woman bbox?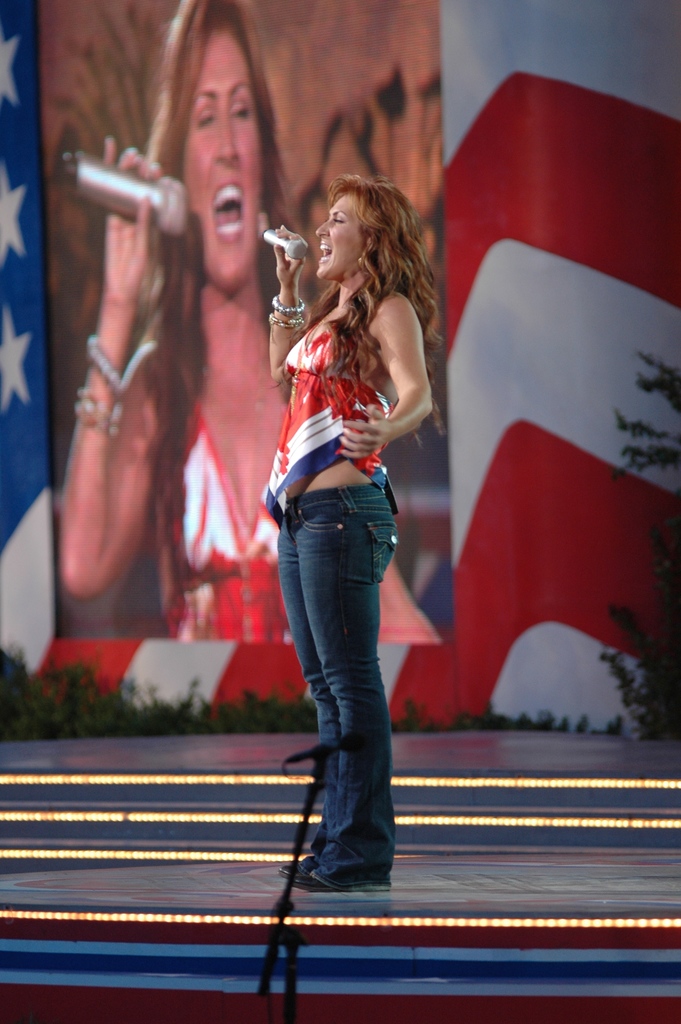
x1=237, y1=171, x2=439, y2=917
